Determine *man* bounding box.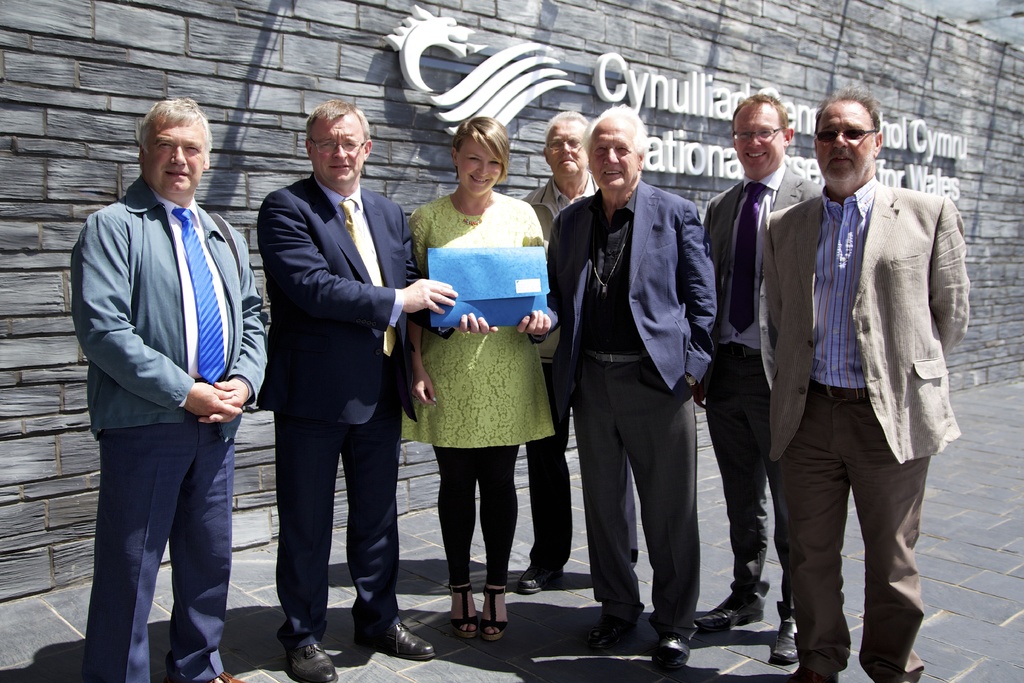
Determined: locate(514, 107, 636, 593).
